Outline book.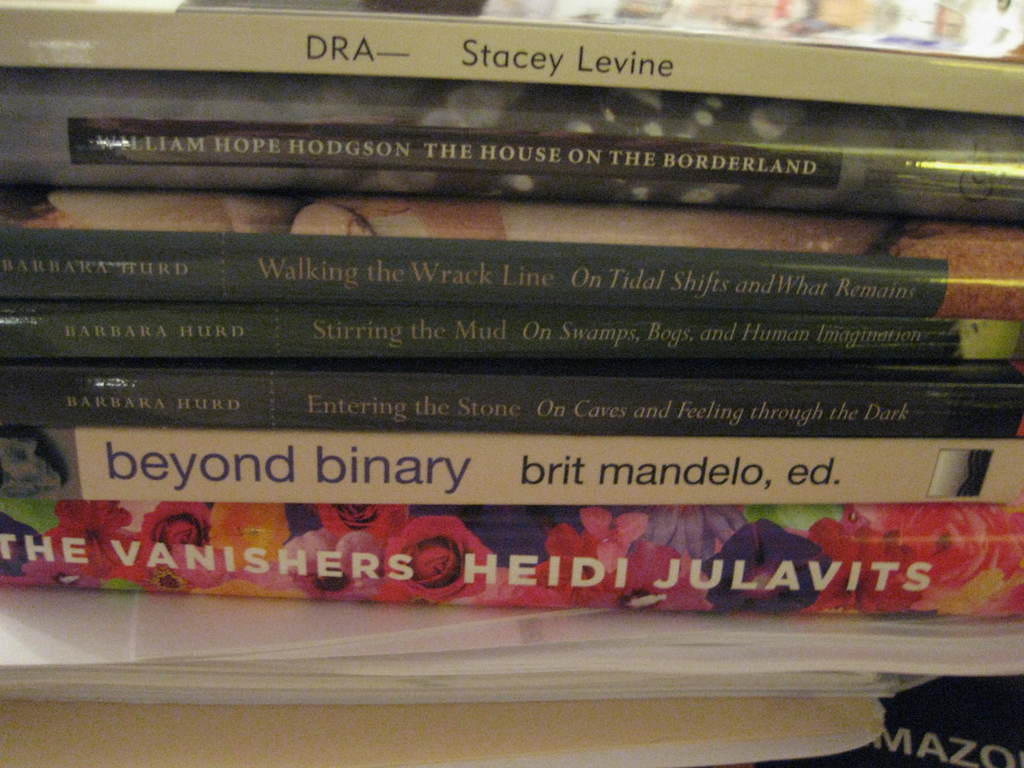
Outline: BBox(0, 364, 1023, 444).
